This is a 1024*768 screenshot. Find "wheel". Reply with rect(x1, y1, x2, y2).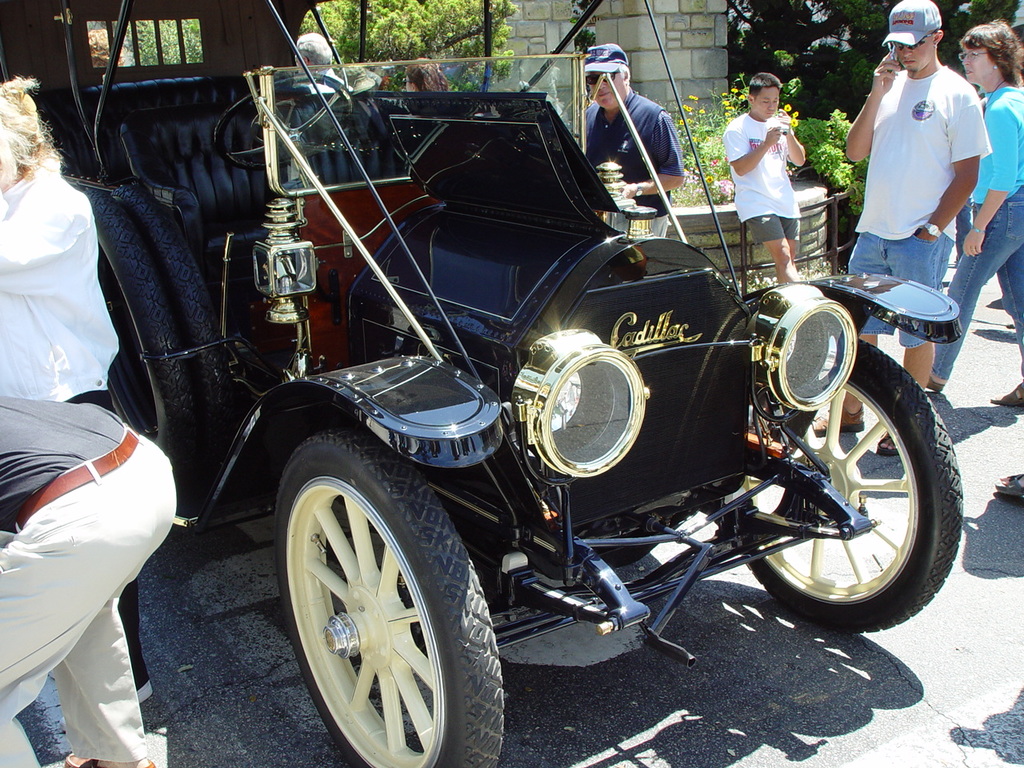
rect(685, 329, 967, 631).
